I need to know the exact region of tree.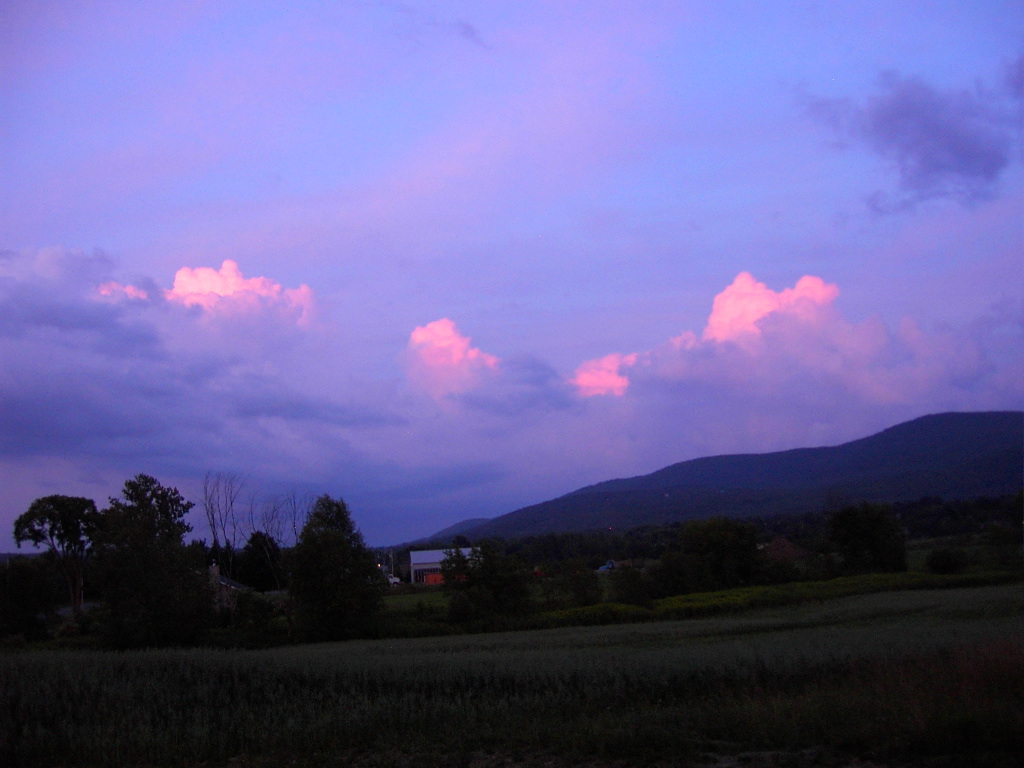
Region: crop(77, 489, 143, 593).
